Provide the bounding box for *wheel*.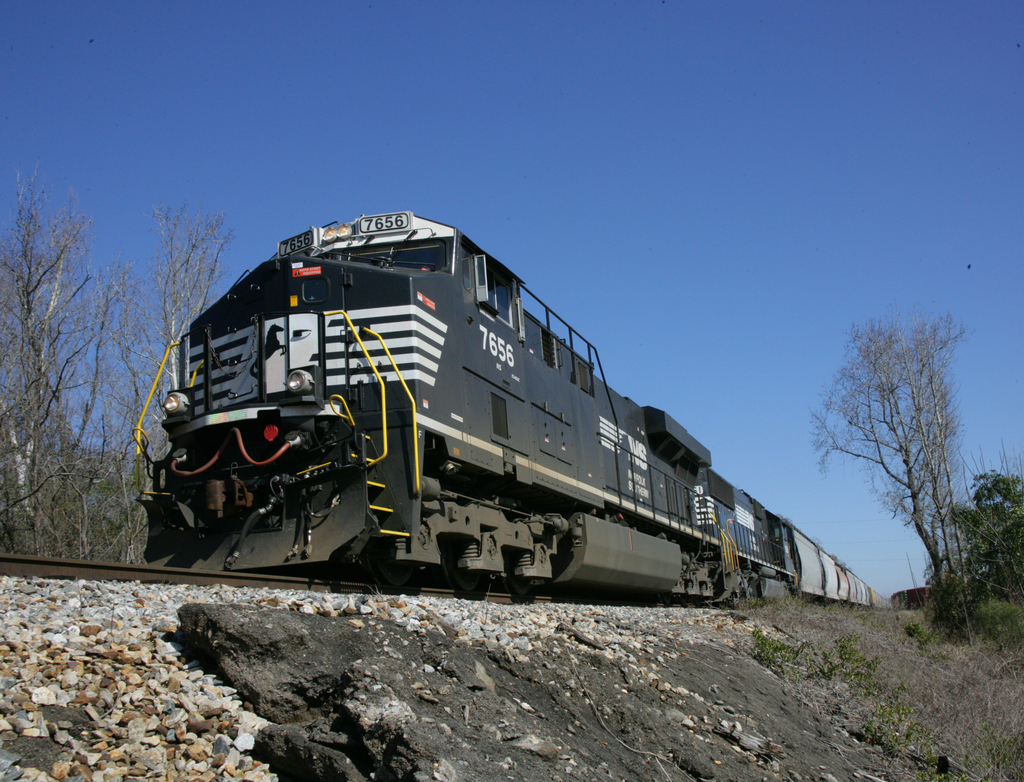
(left=365, top=540, right=419, bottom=593).
